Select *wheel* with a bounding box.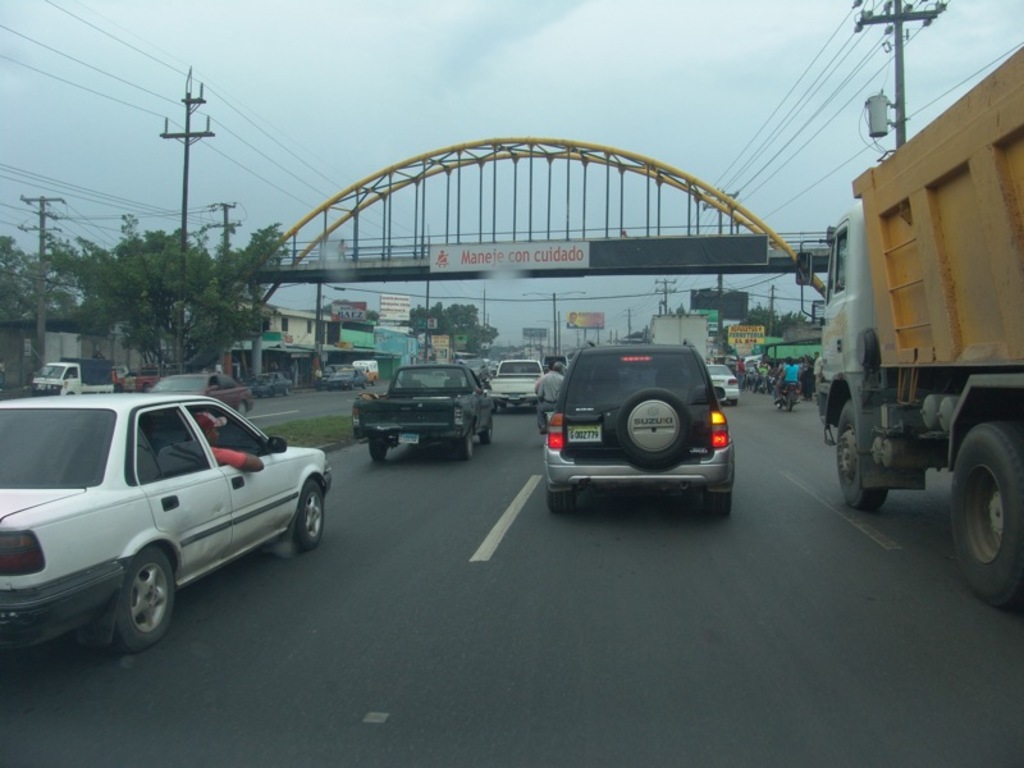
285, 385, 292, 397.
